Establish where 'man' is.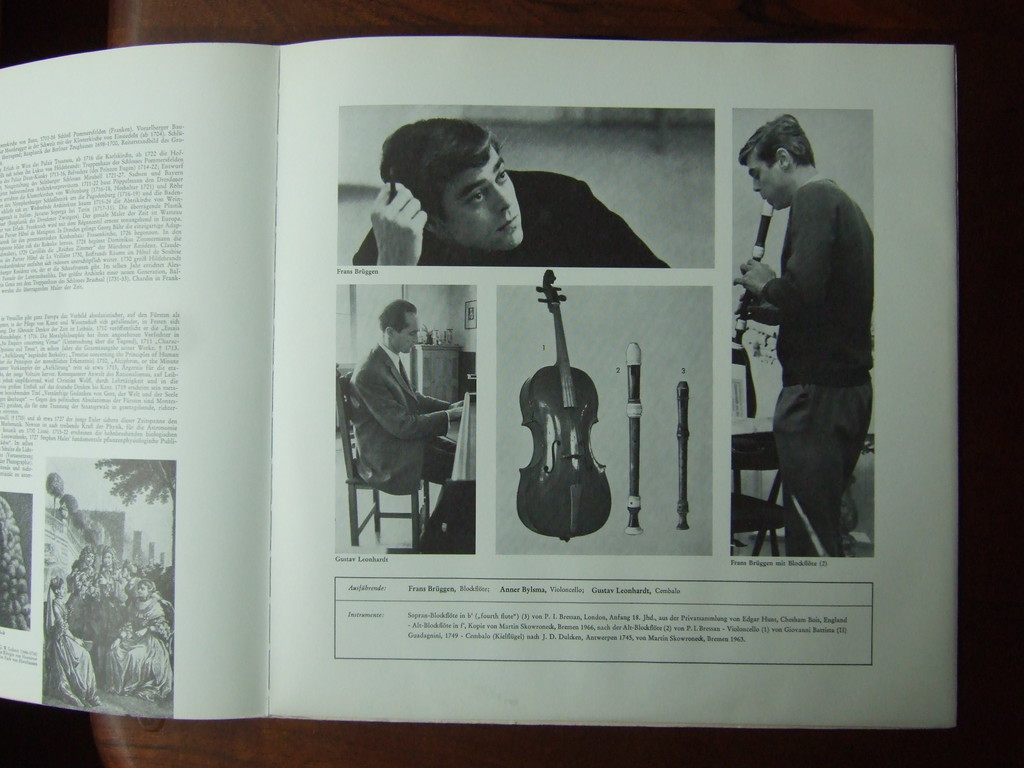
Established at <box>348,299,467,497</box>.
